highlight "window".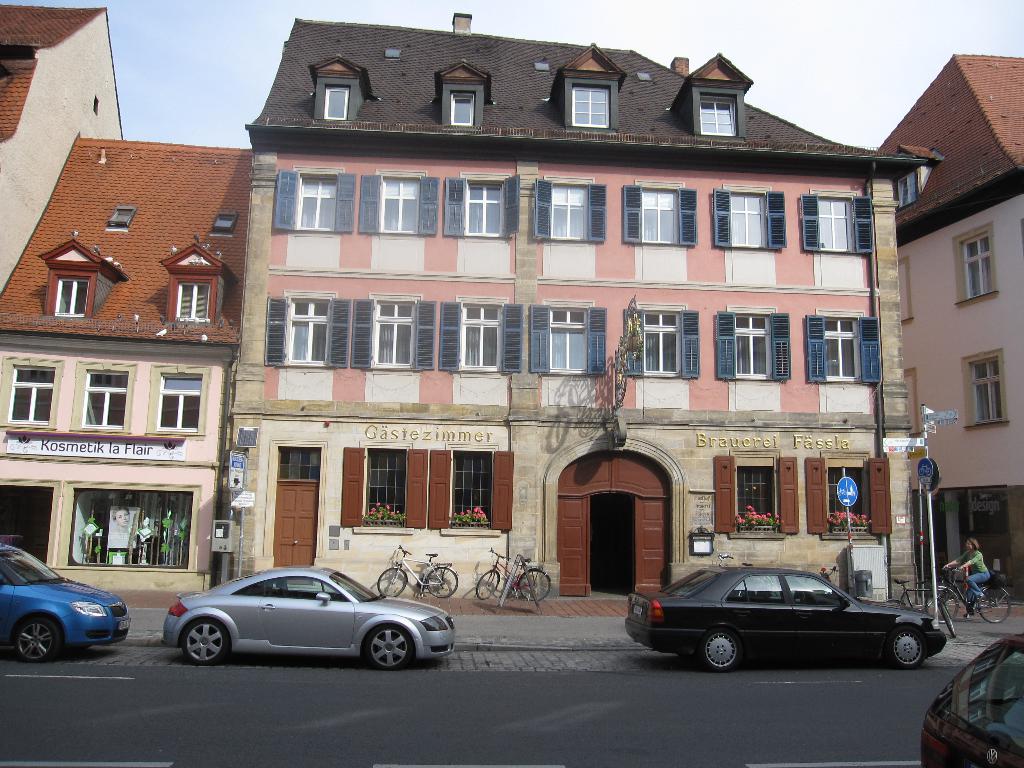
Highlighted region: bbox=(175, 279, 210, 320).
